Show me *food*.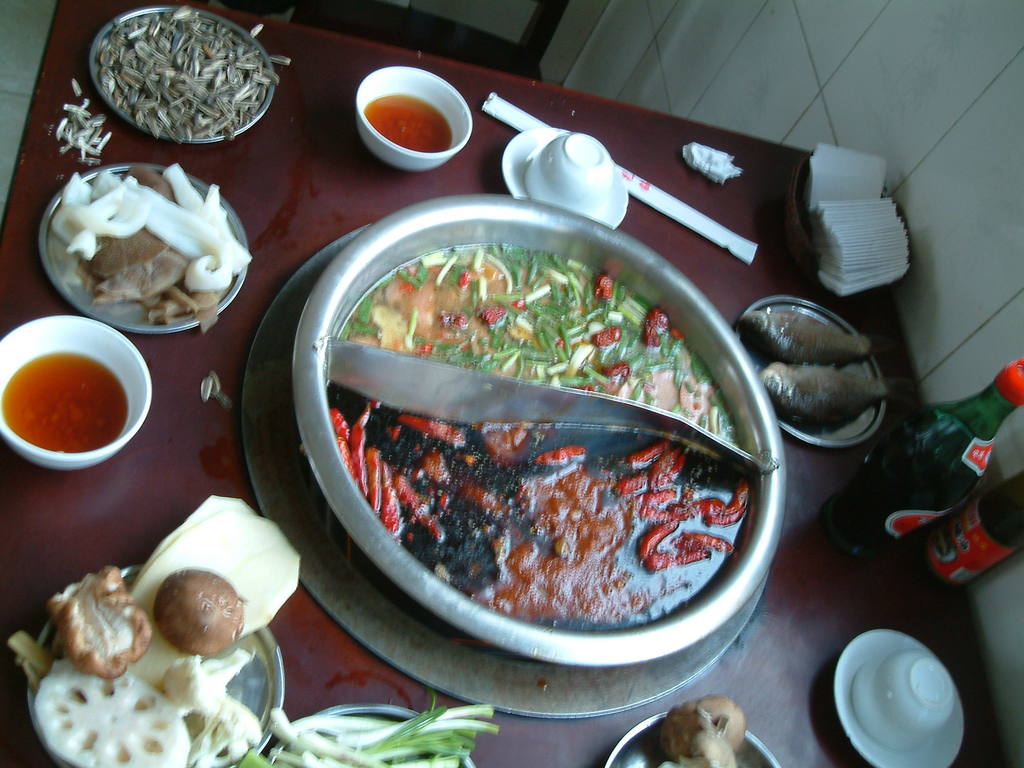
*food* is here: (657,694,751,765).
